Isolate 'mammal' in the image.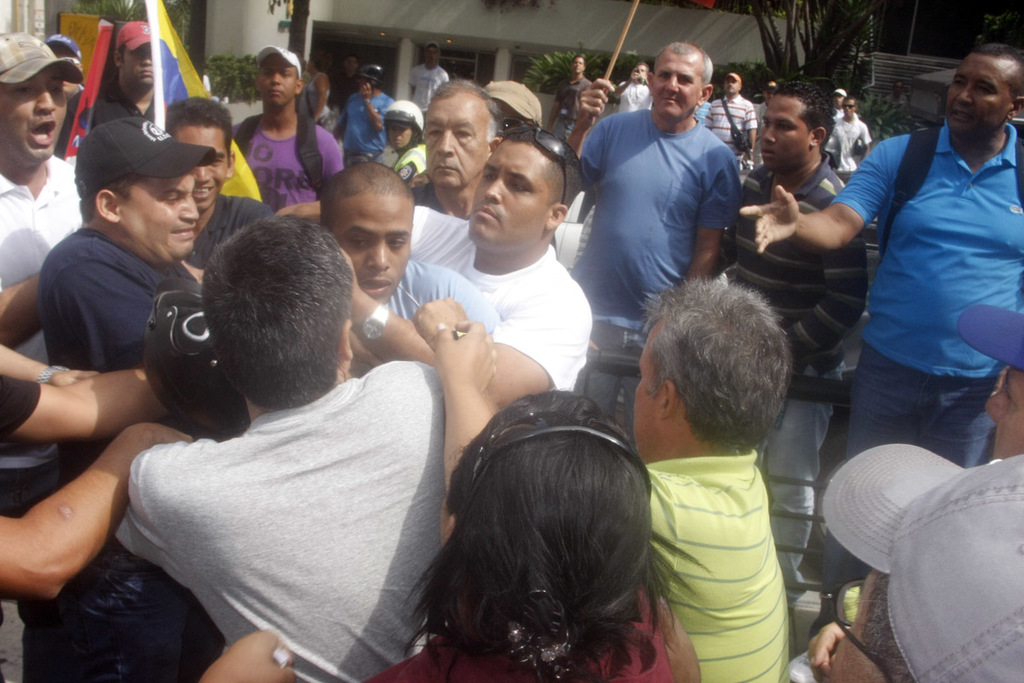
Isolated region: locate(636, 266, 789, 682).
